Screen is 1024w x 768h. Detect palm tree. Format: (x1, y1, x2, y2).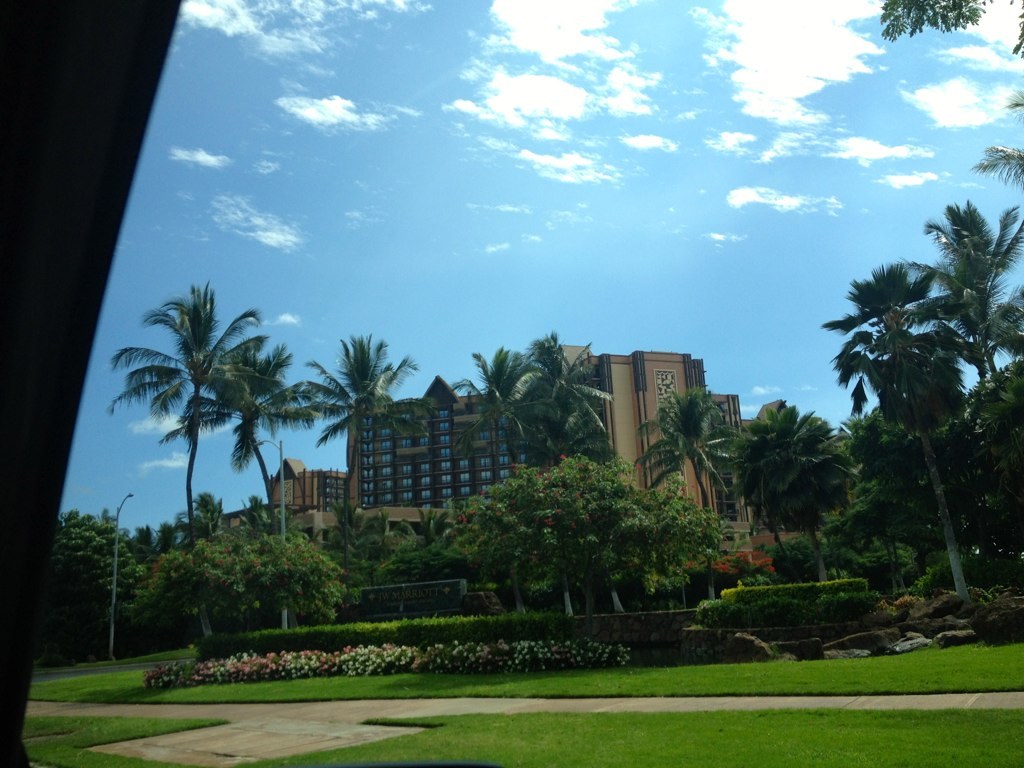
(458, 340, 547, 482).
